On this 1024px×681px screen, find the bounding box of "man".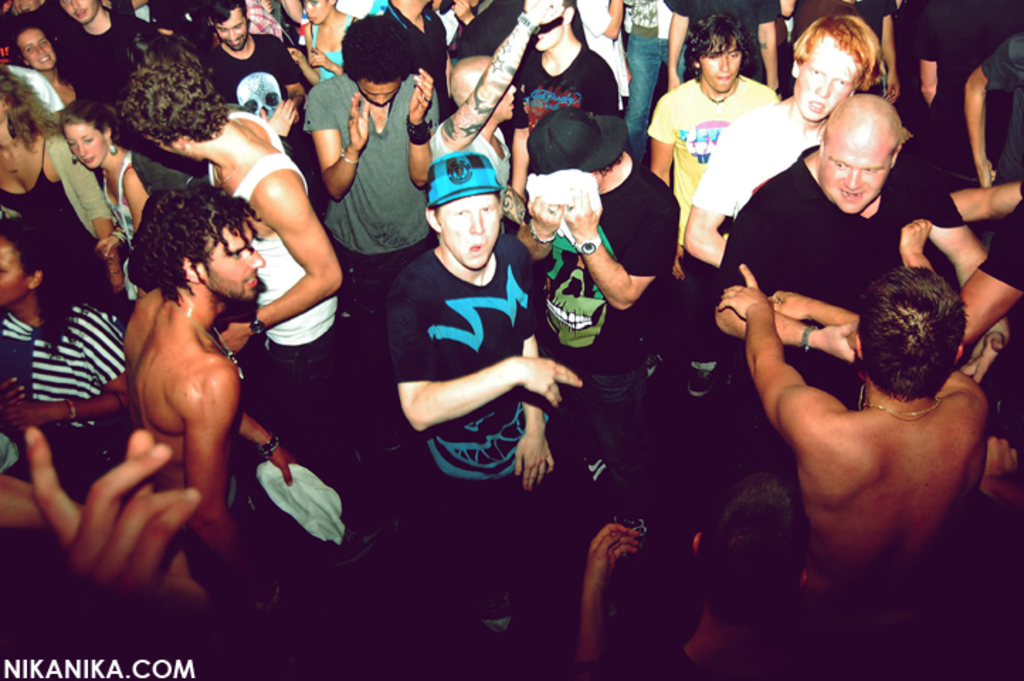
Bounding box: l=197, t=0, r=305, b=170.
